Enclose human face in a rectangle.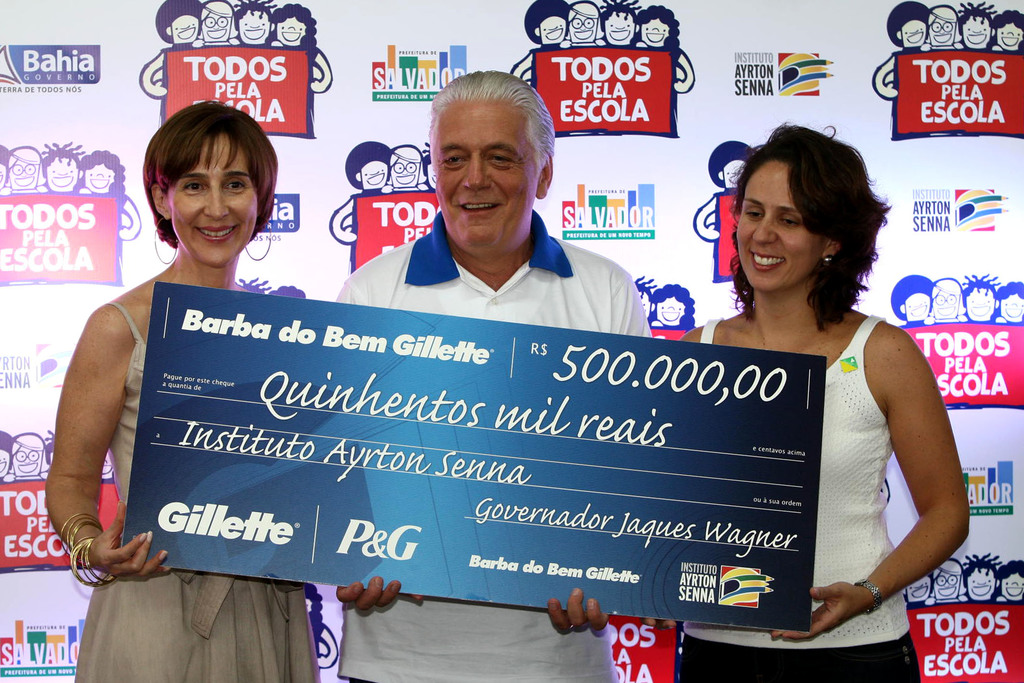
735,161,815,291.
